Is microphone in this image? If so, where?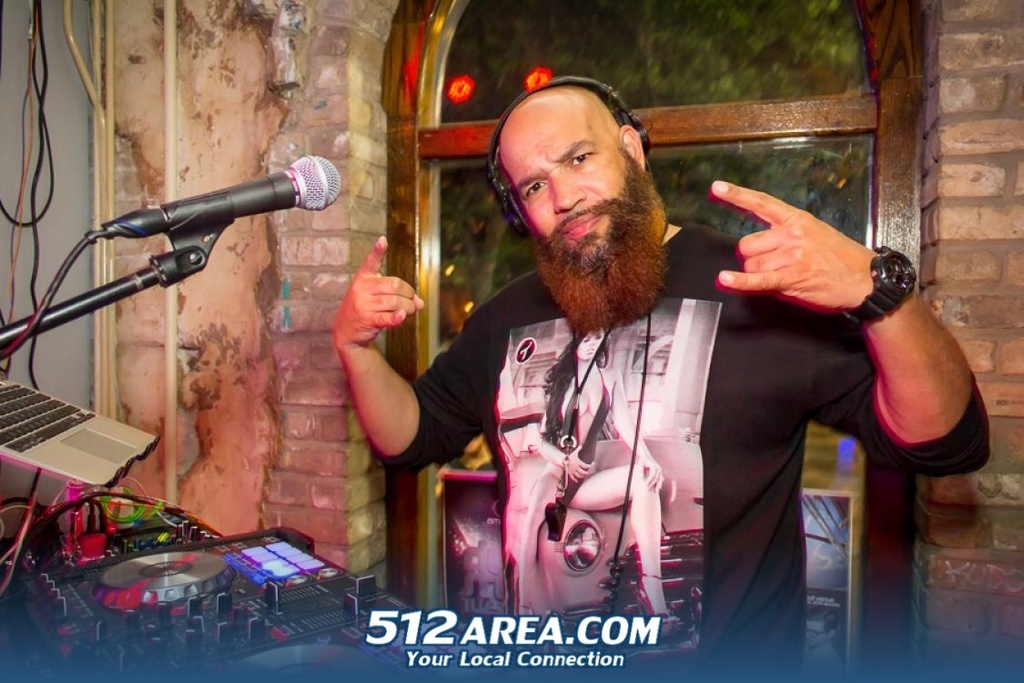
Yes, at crop(88, 153, 344, 239).
